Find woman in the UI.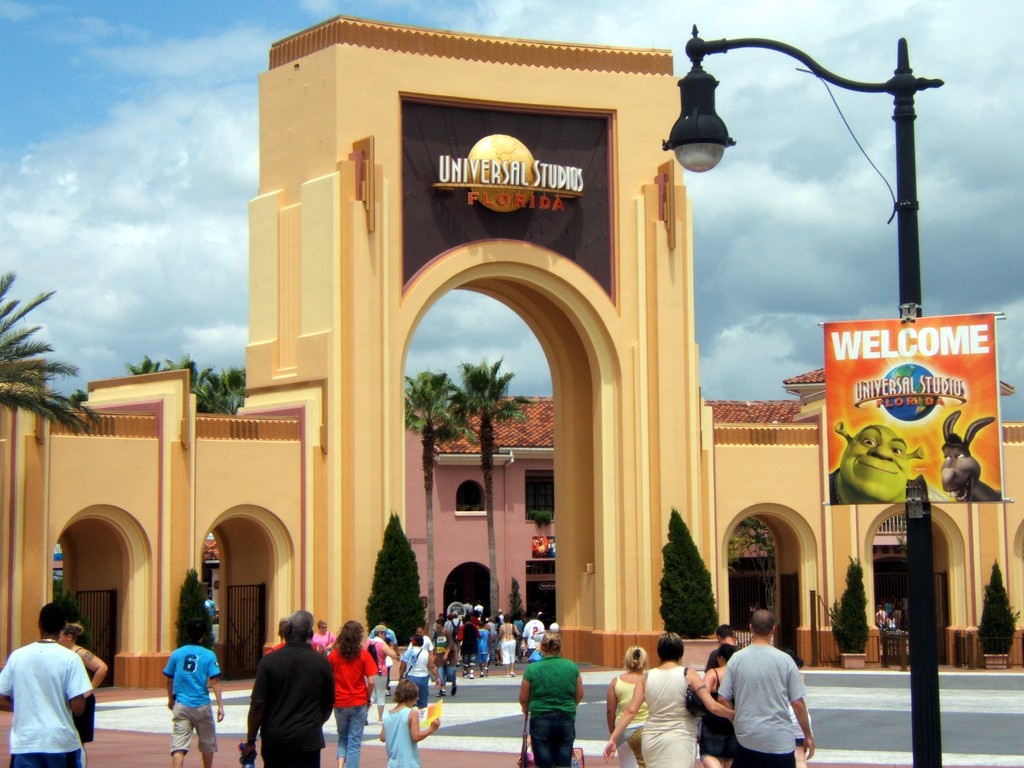
UI element at x1=401, y1=632, x2=439, y2=705.
